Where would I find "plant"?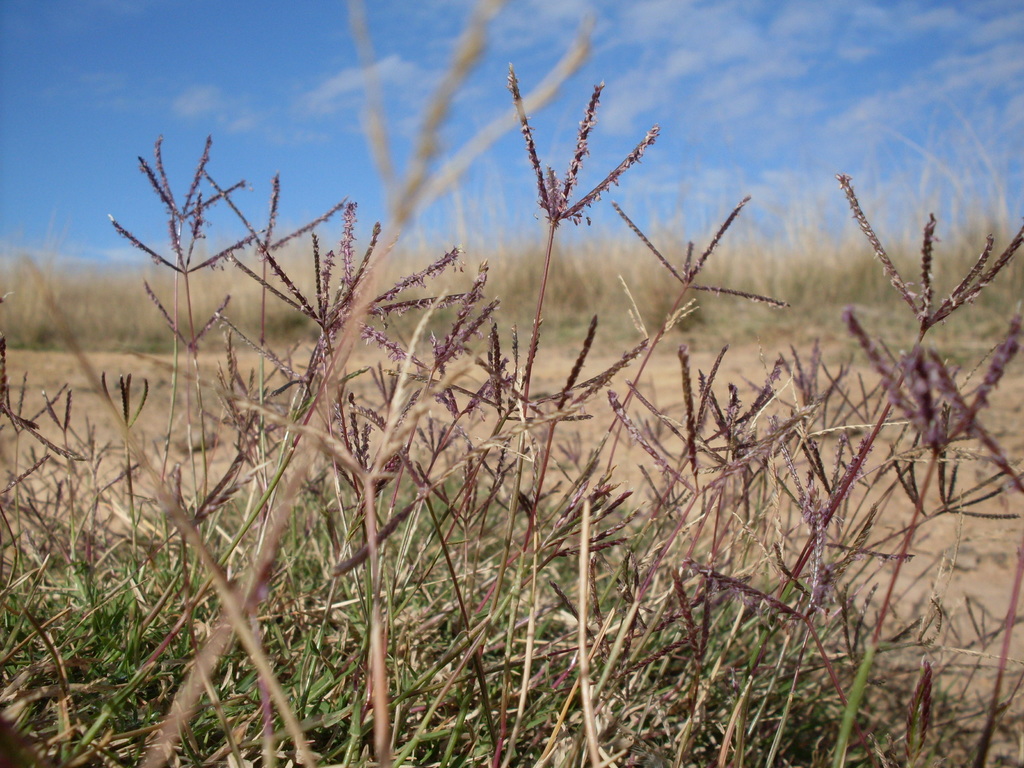
At detection(629, 131, 1010, 698).
